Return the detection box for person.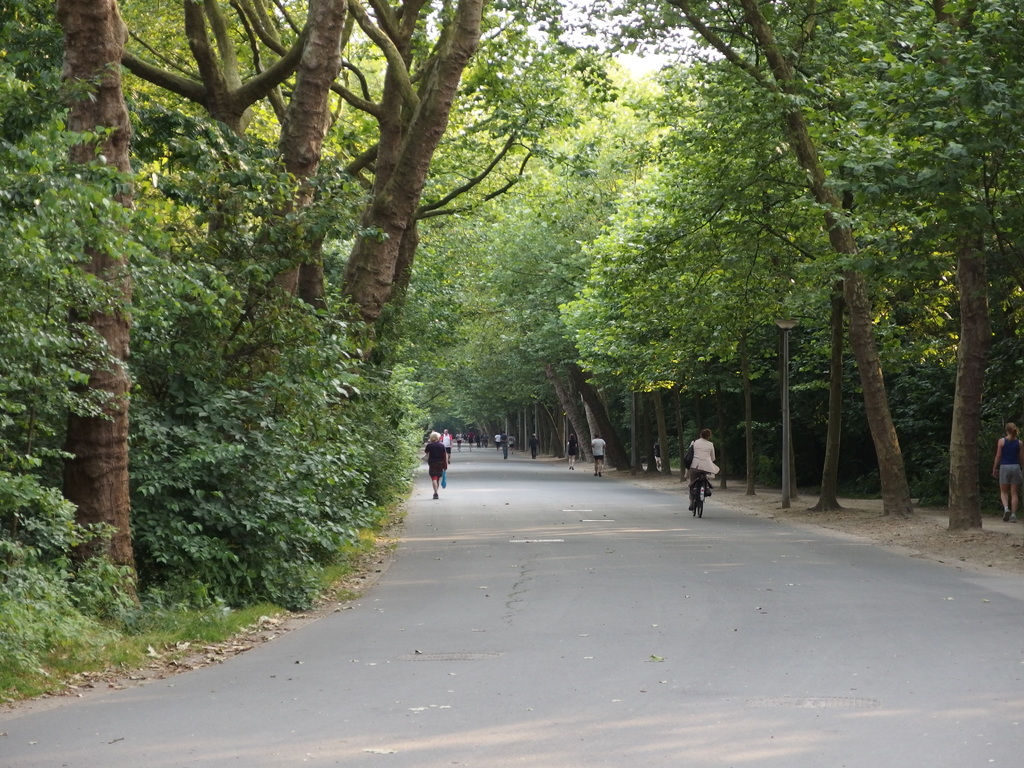
529,431,542,458.
